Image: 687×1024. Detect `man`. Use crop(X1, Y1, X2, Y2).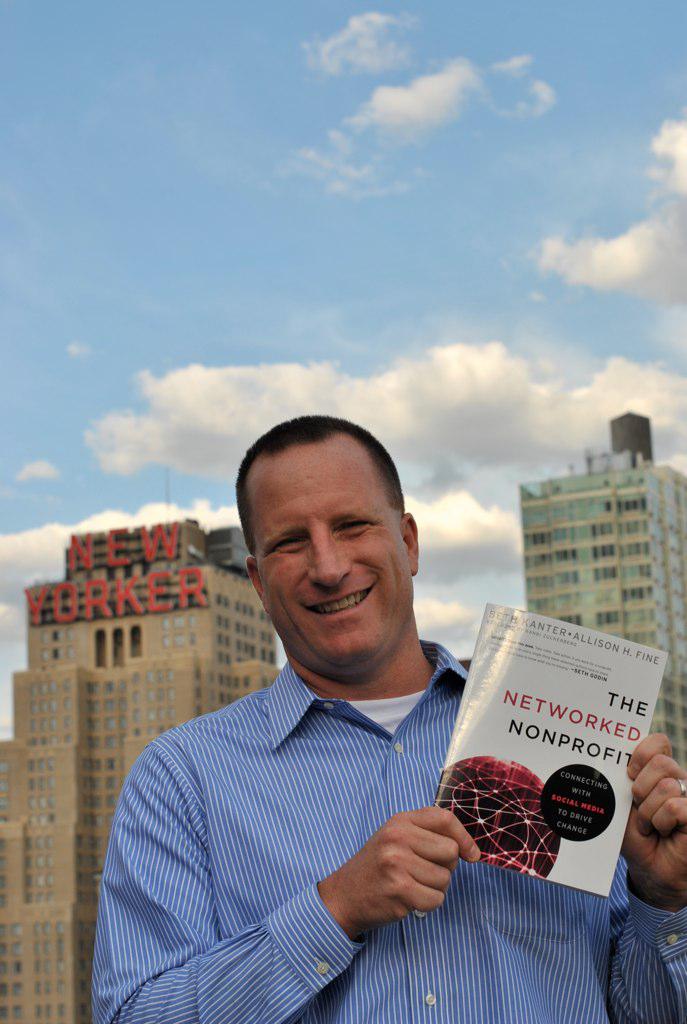
crop(75, 407, 566, 1007).
